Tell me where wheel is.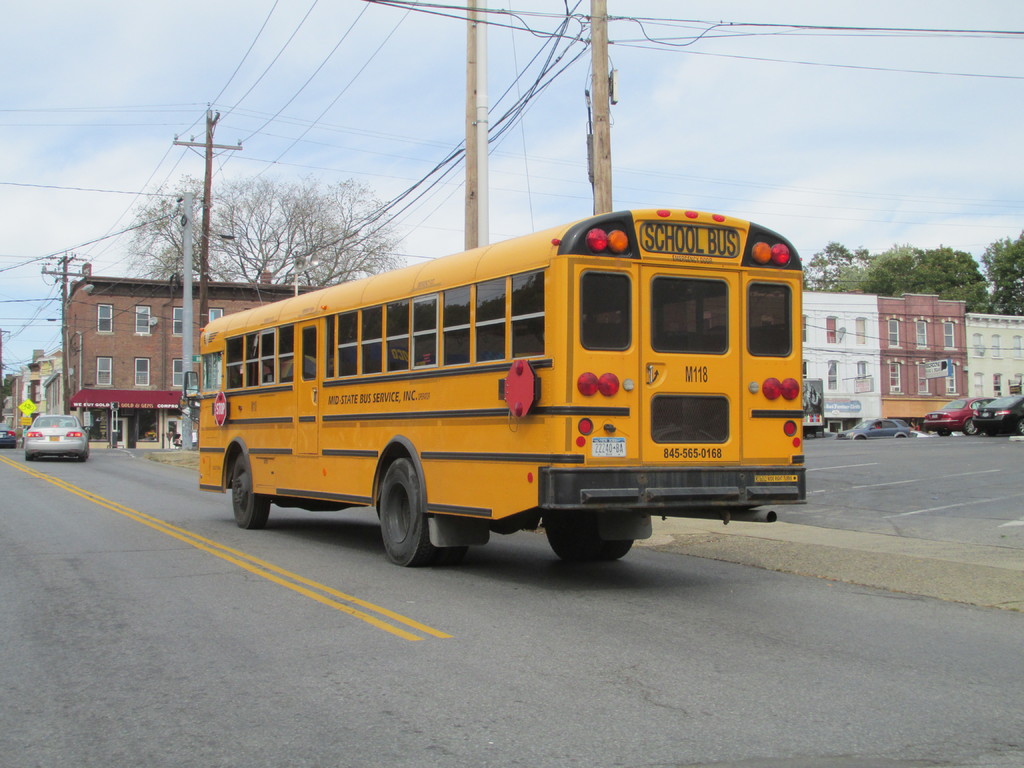
wheel is at [left=1018, top=417, right=1023, bottom=433].
